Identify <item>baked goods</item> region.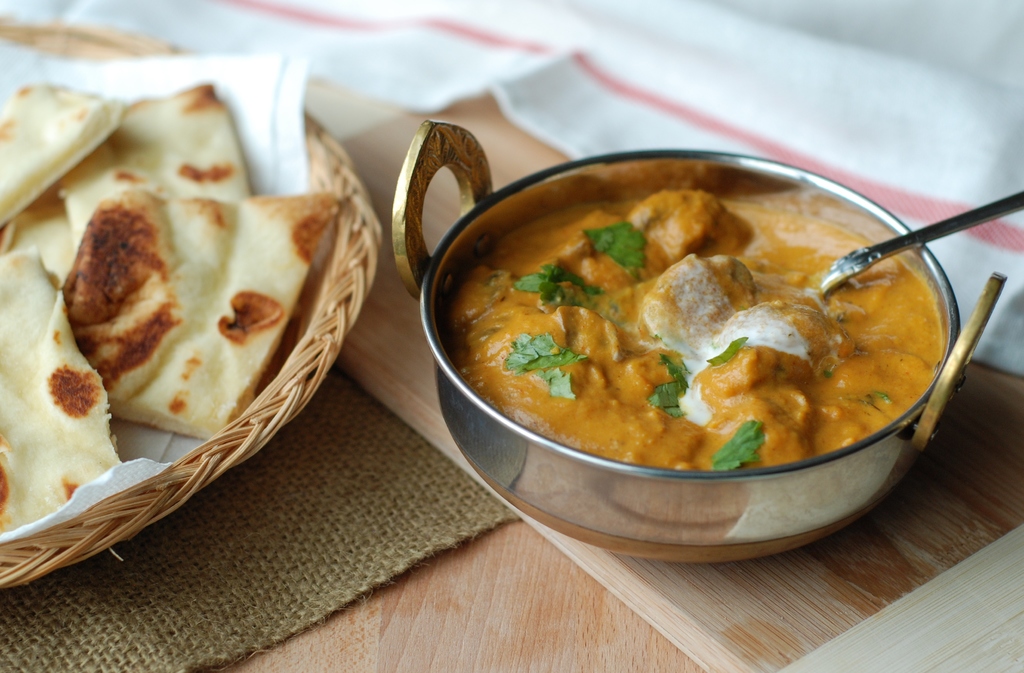
Region: [left=0, top=82, right=337, bottom=535].
